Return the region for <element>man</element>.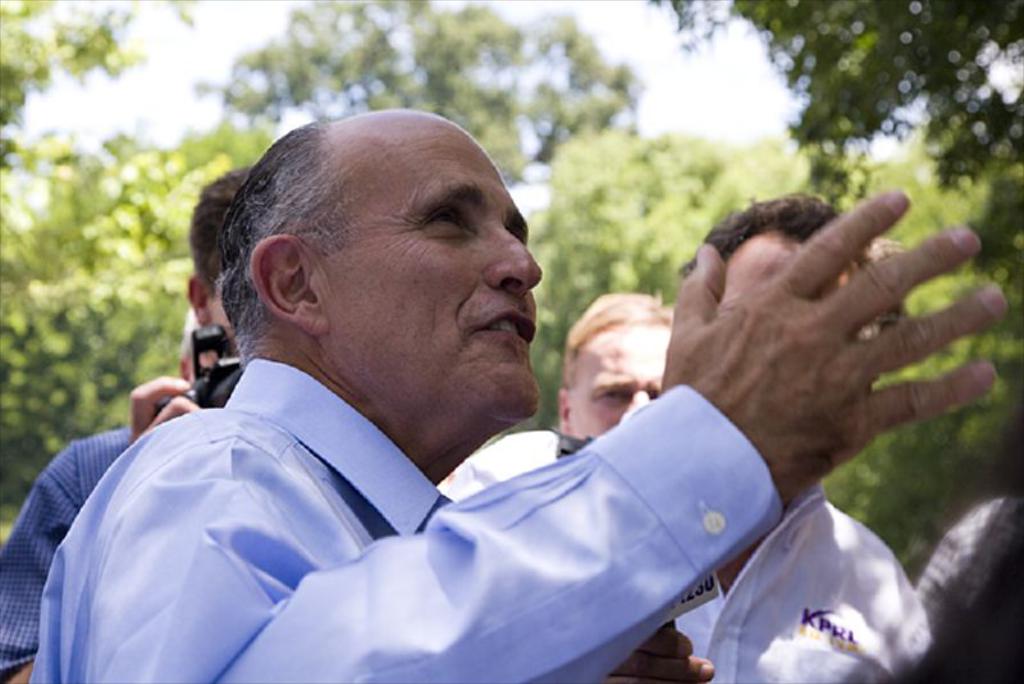
22 108 797 662.
